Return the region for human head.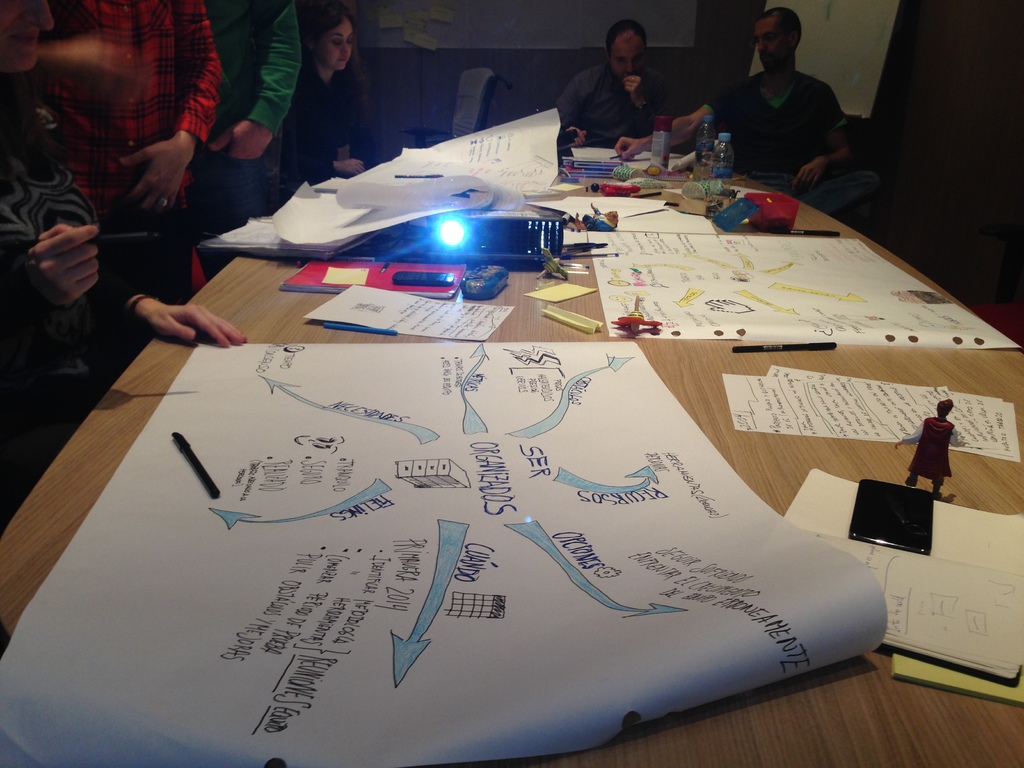
x1=606 y1=21 x2=648 y2=84.
